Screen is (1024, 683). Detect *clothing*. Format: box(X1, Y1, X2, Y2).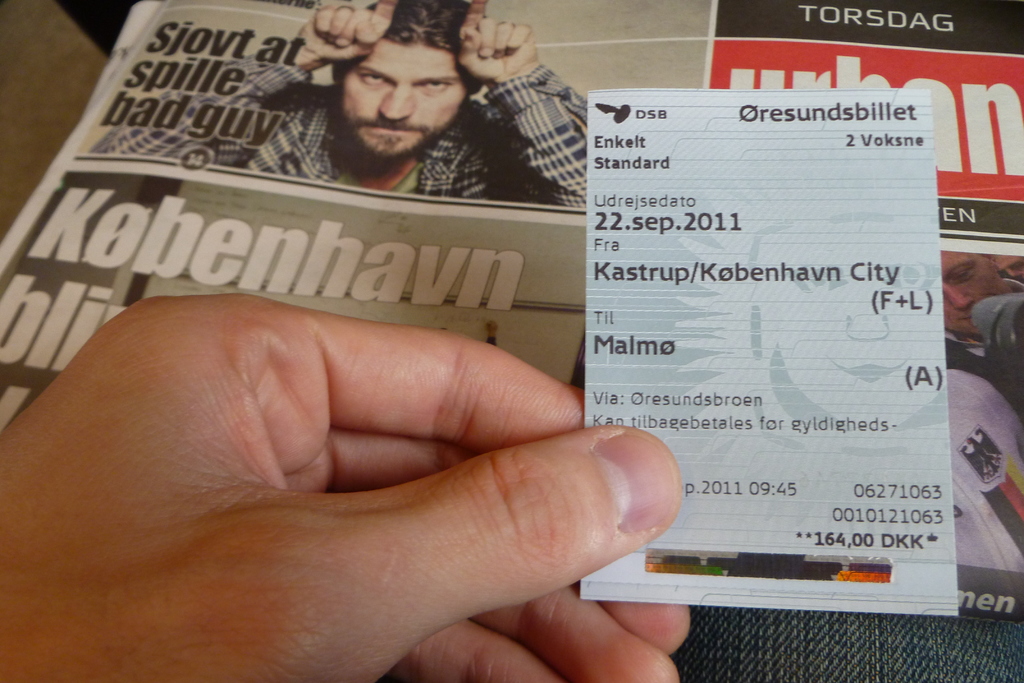
box(191, 40, 605, 224).
